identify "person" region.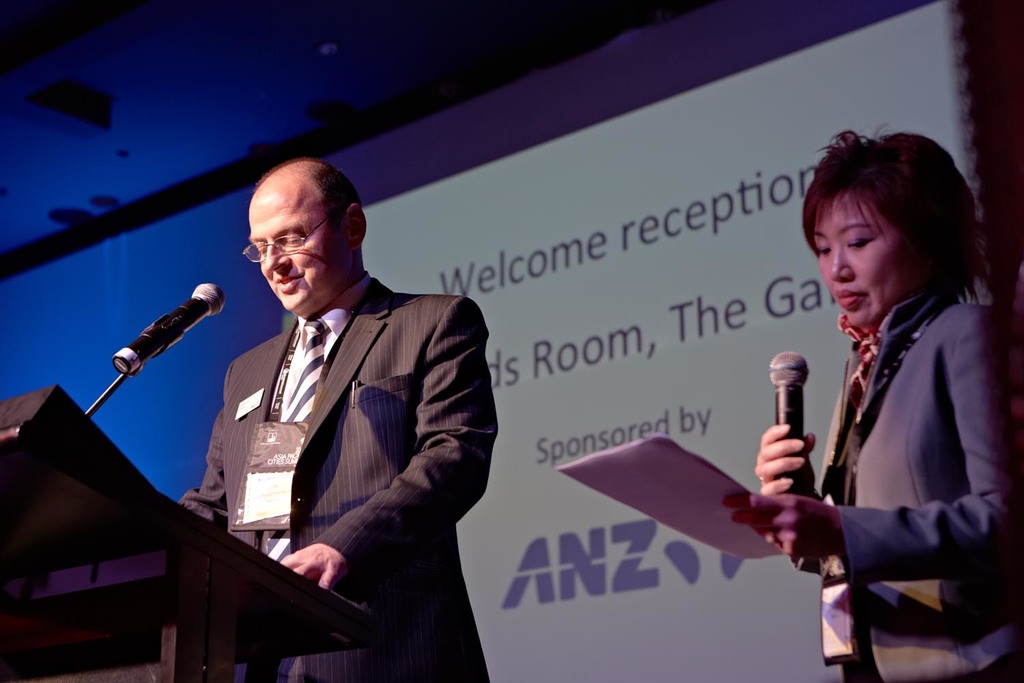
Region: crop(769, 128, 1010, 671).
